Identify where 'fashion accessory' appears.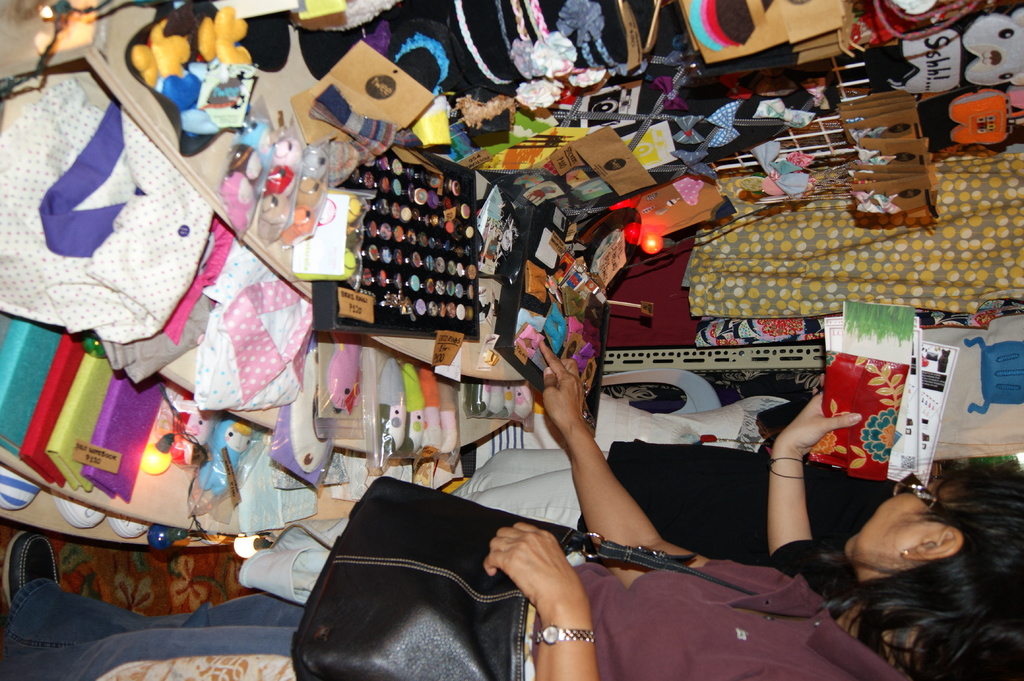
Appears at <box>289,476,758,680</box>.
